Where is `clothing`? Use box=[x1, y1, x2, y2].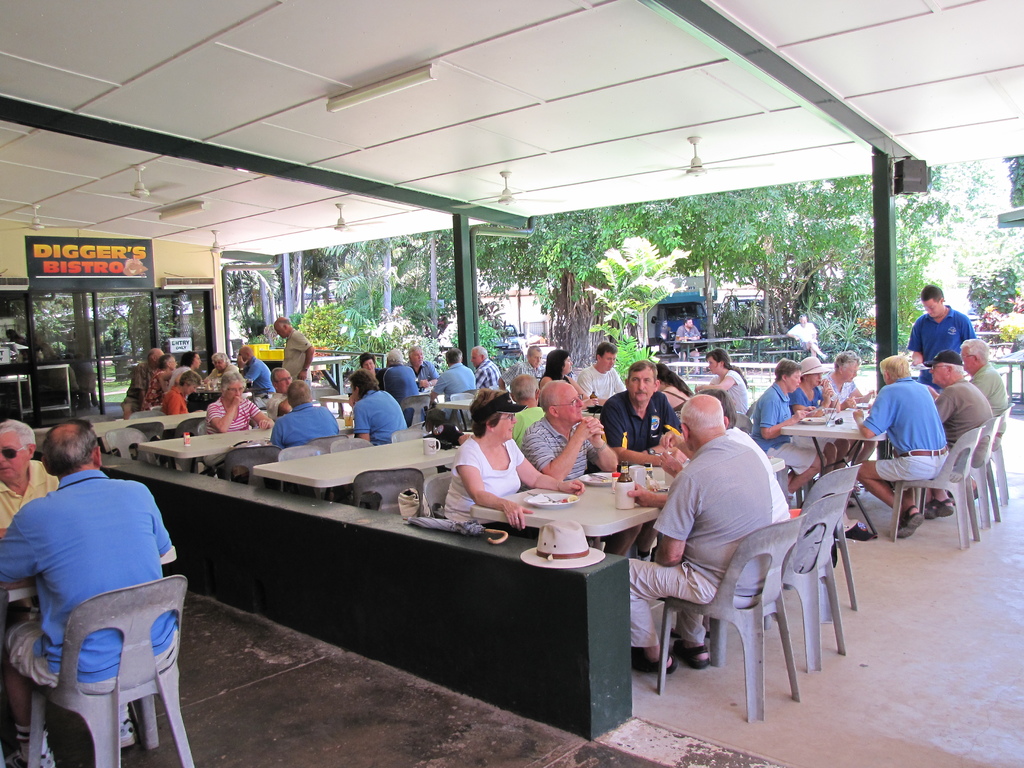
box=[475, 358, 503, 390].
